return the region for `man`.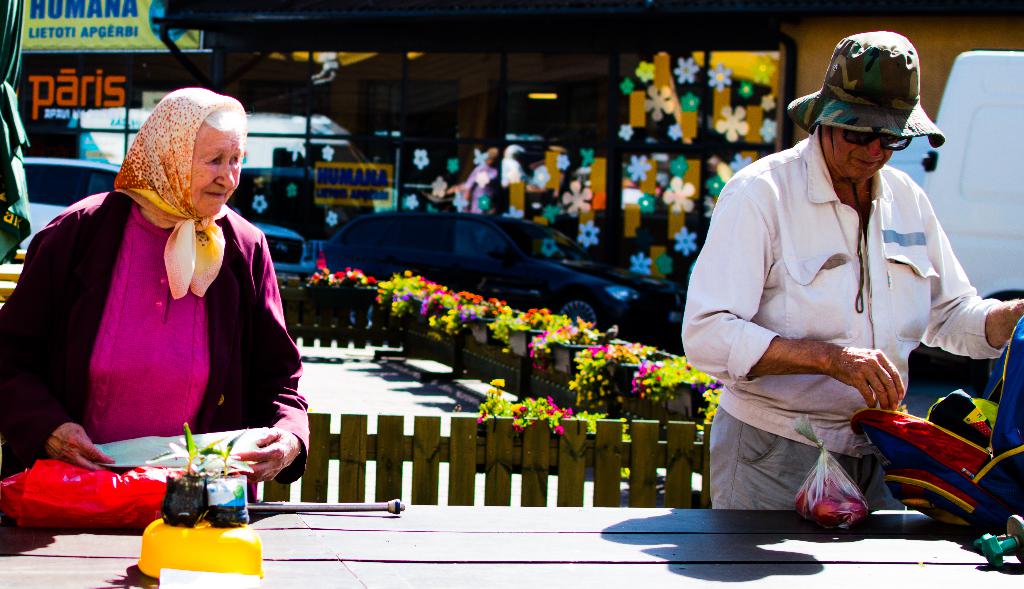
detection(684, 40, 984, 534).
